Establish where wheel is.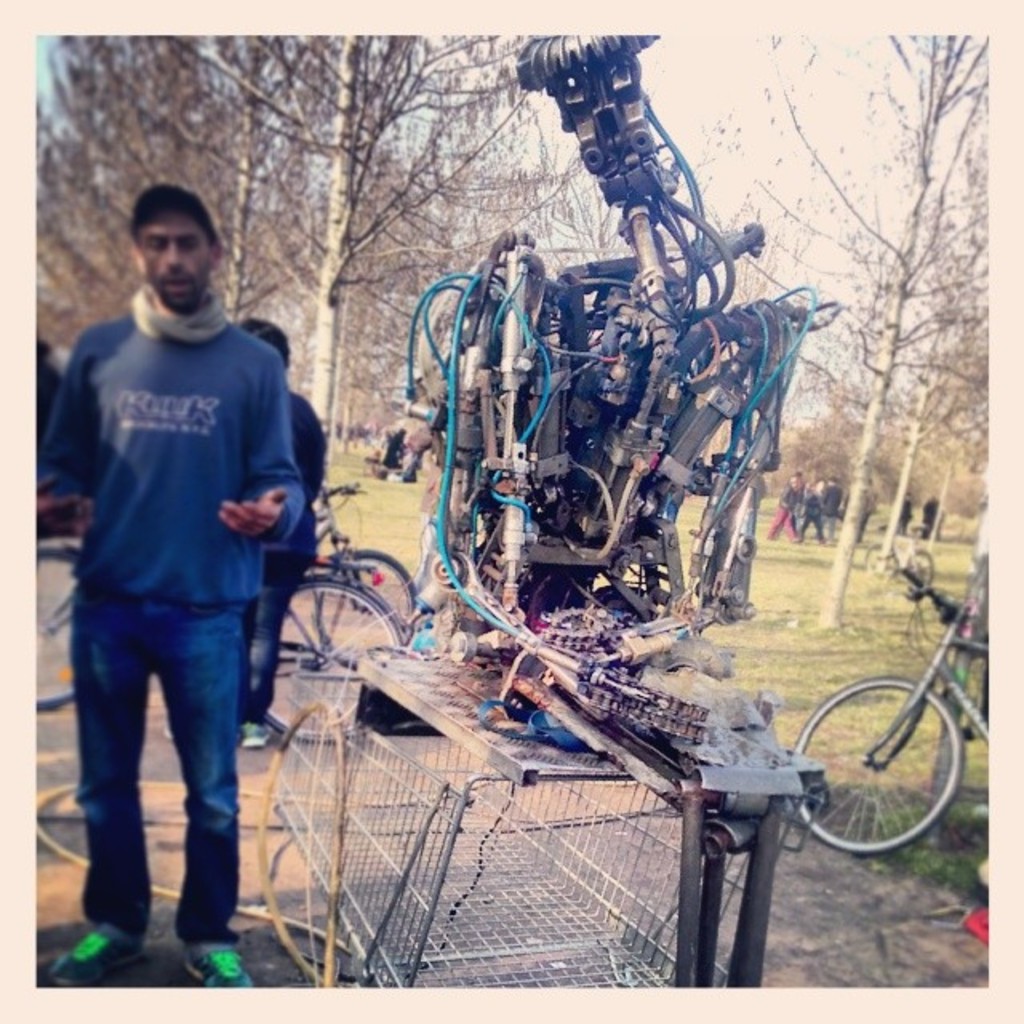
Established at [29,547,82,715].
